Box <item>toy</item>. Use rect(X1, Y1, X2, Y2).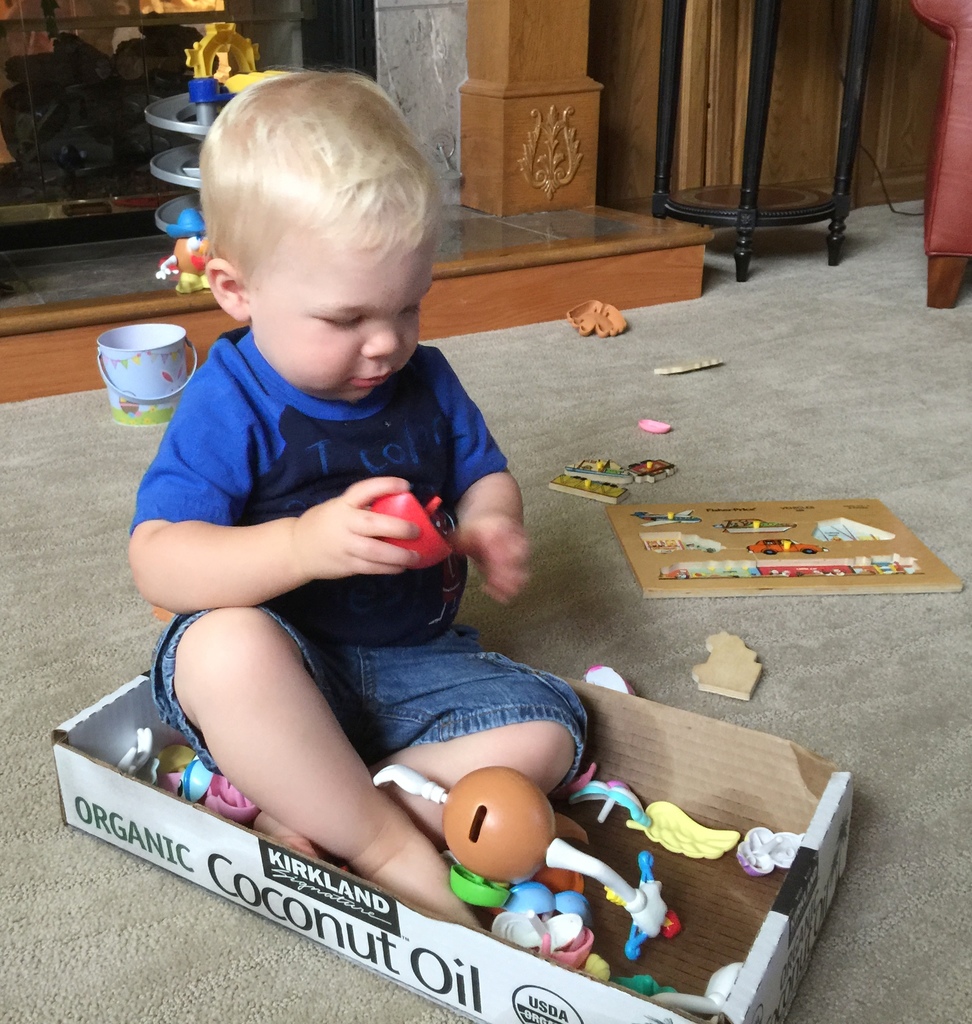
rect(367, 484, 455, 570).
